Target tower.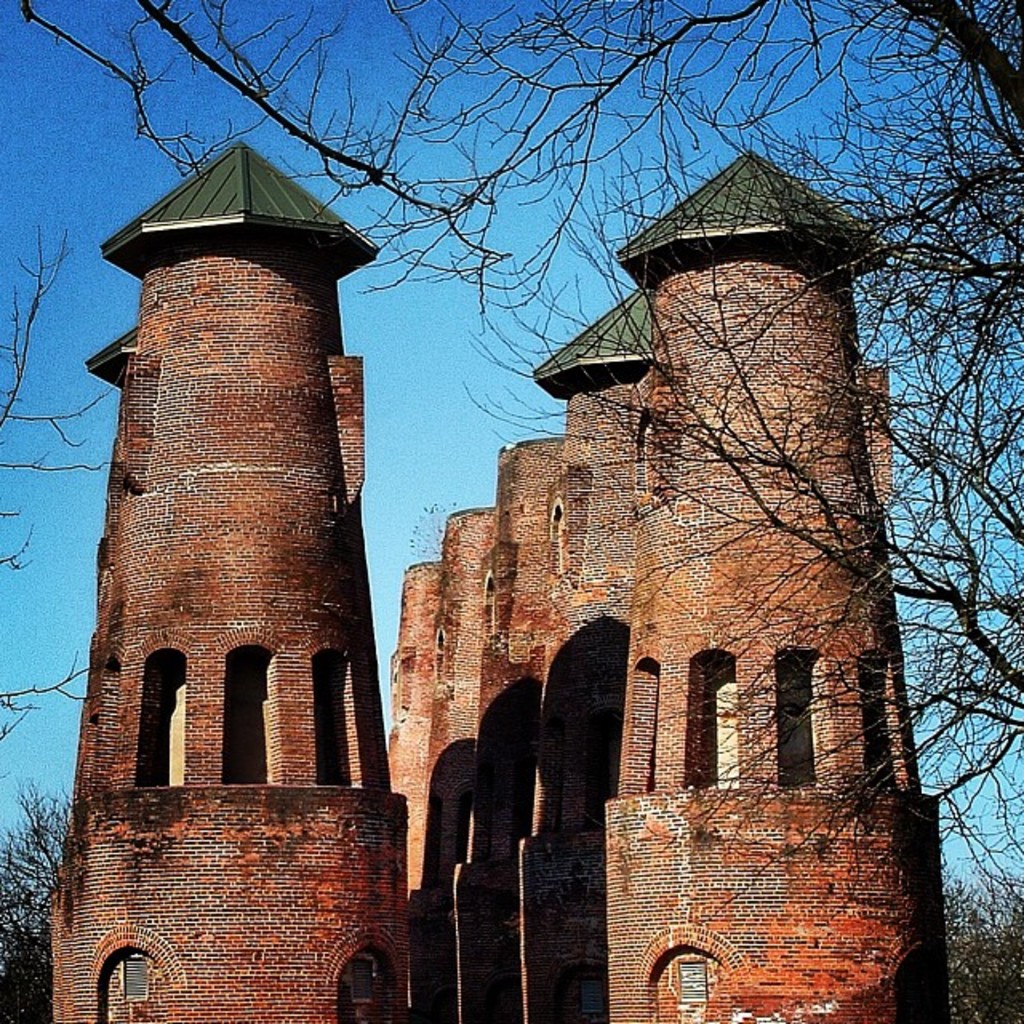
Target region: x1=515, y1=286, x2=898, y2=1022.
